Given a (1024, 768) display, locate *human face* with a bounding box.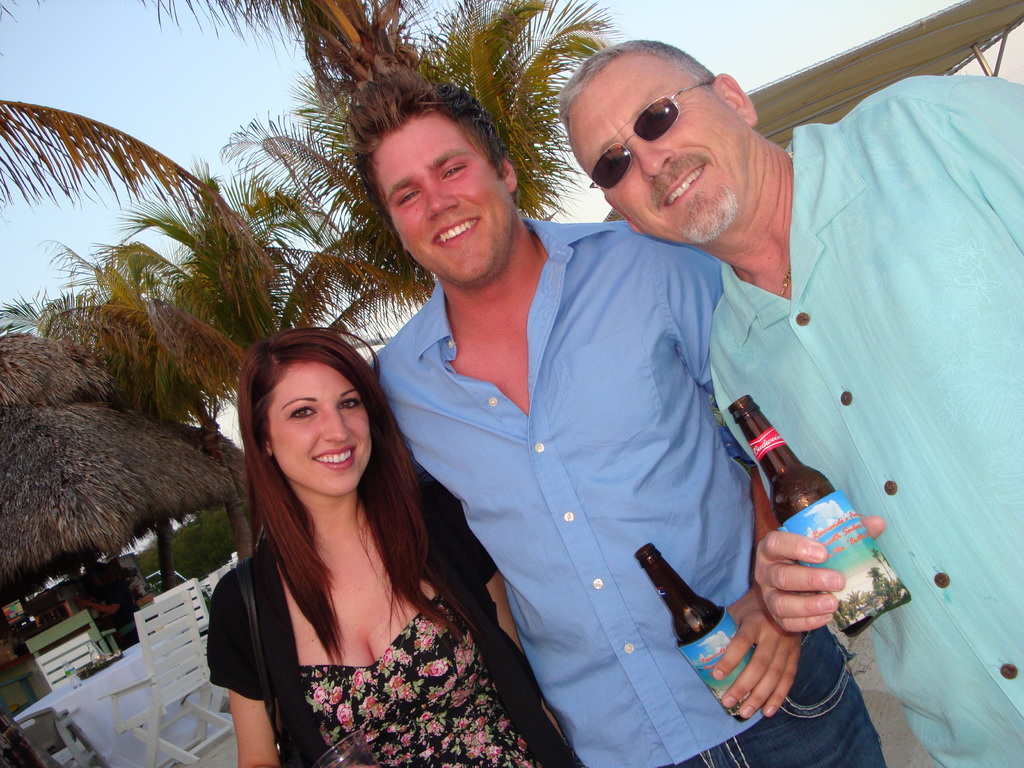
Located: 266,359,373,498.
